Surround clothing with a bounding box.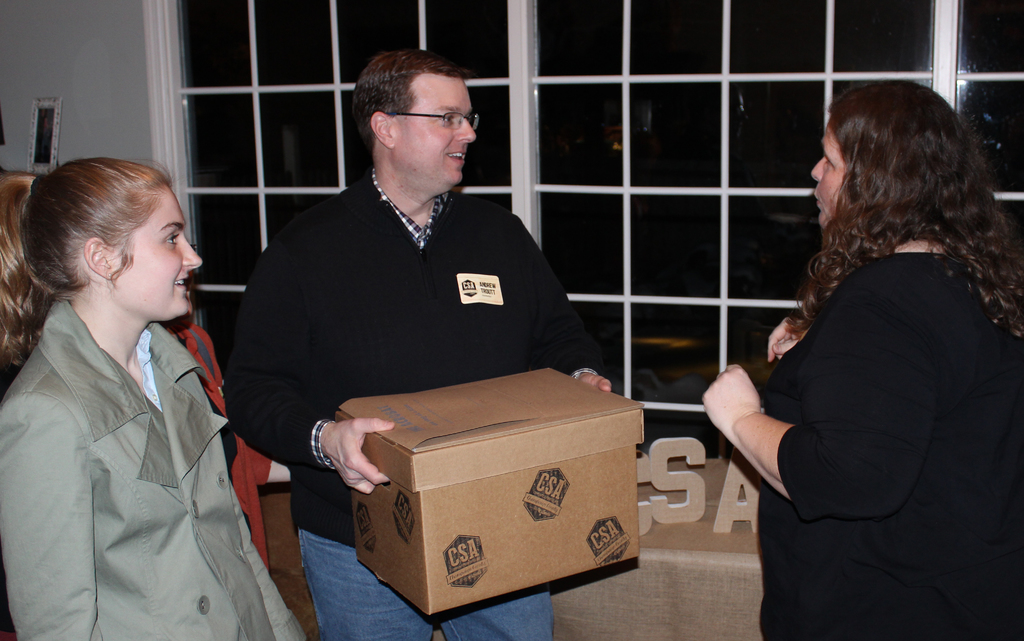
detection(224, 164, 604, 640).
